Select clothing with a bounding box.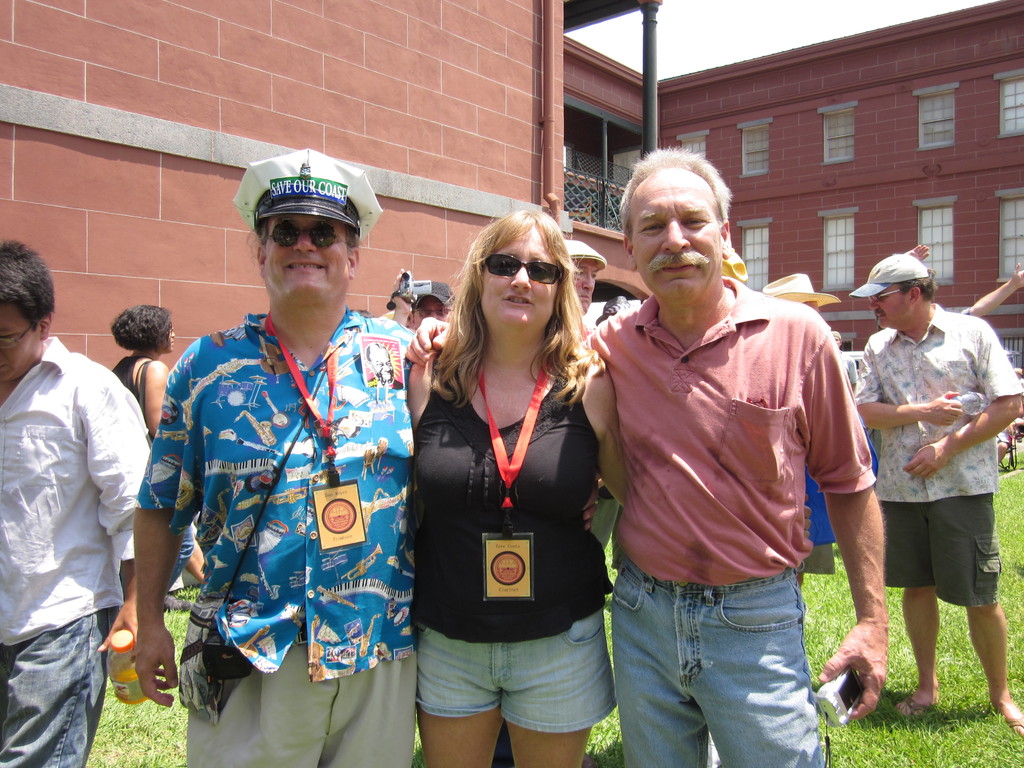
<region>856, 306, 1017, 613</region>.
